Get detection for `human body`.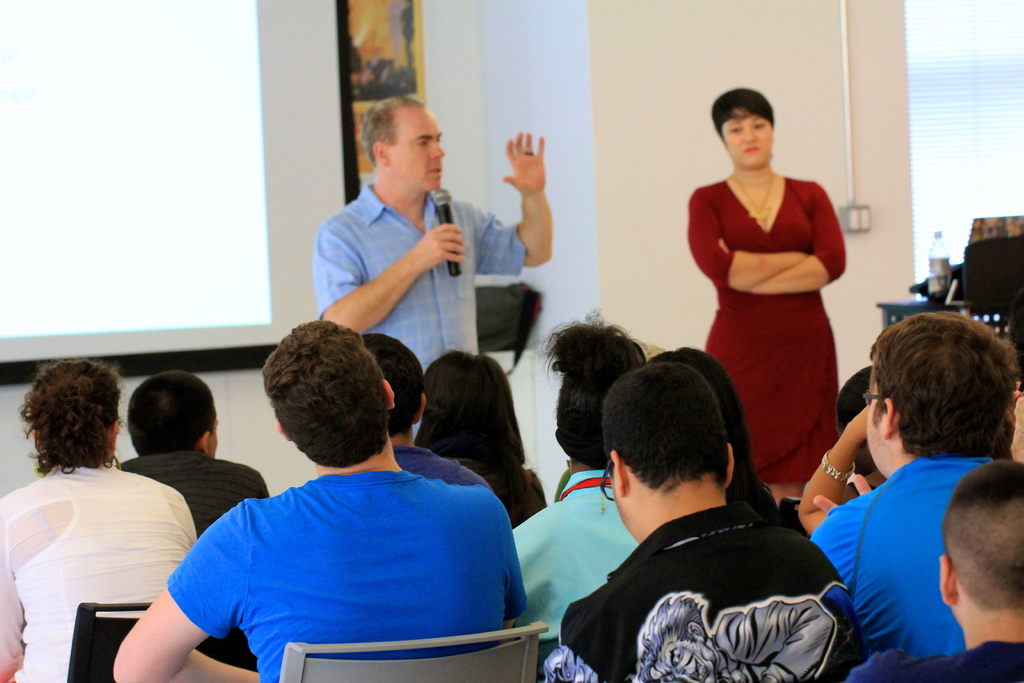
Detection: rect(114, 318, 529, 682).
